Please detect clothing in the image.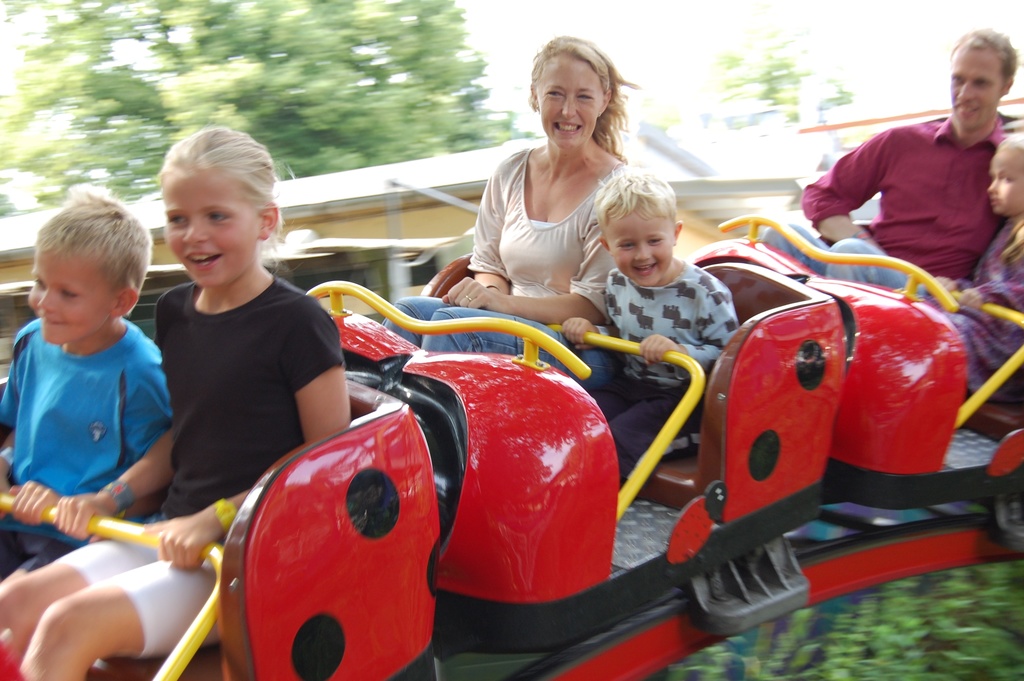
{"left": 550, "top": 259, "right": 751, "bottom": 491}.
